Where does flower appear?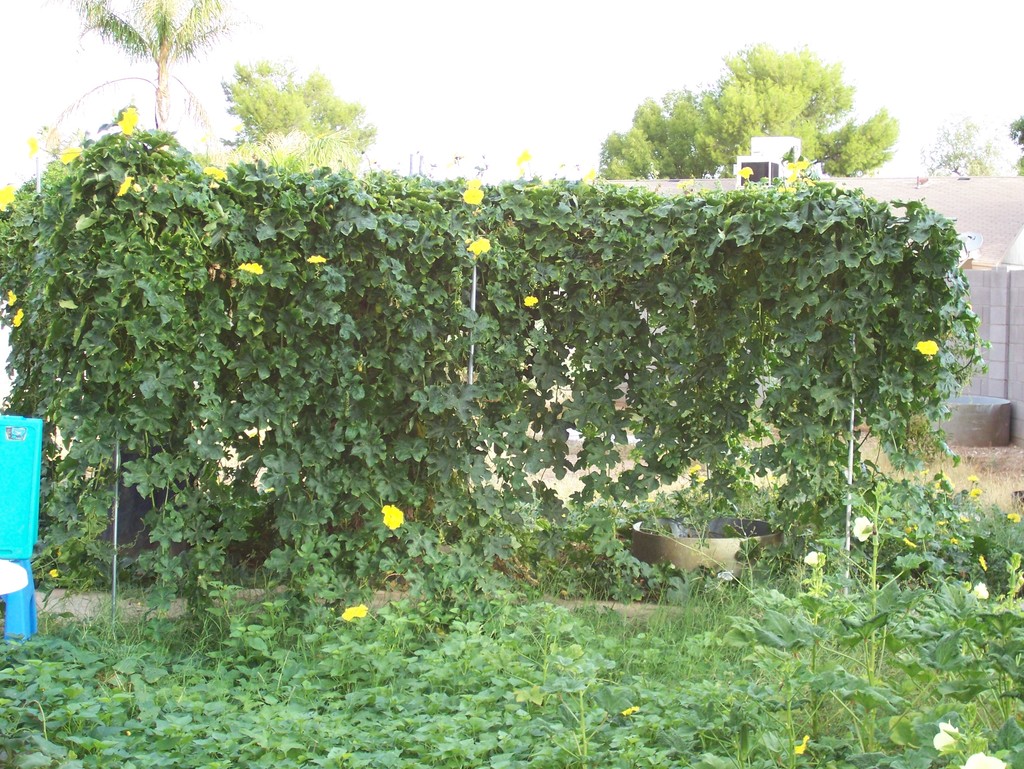
Appears at detection(788, 160, 805, 170).
